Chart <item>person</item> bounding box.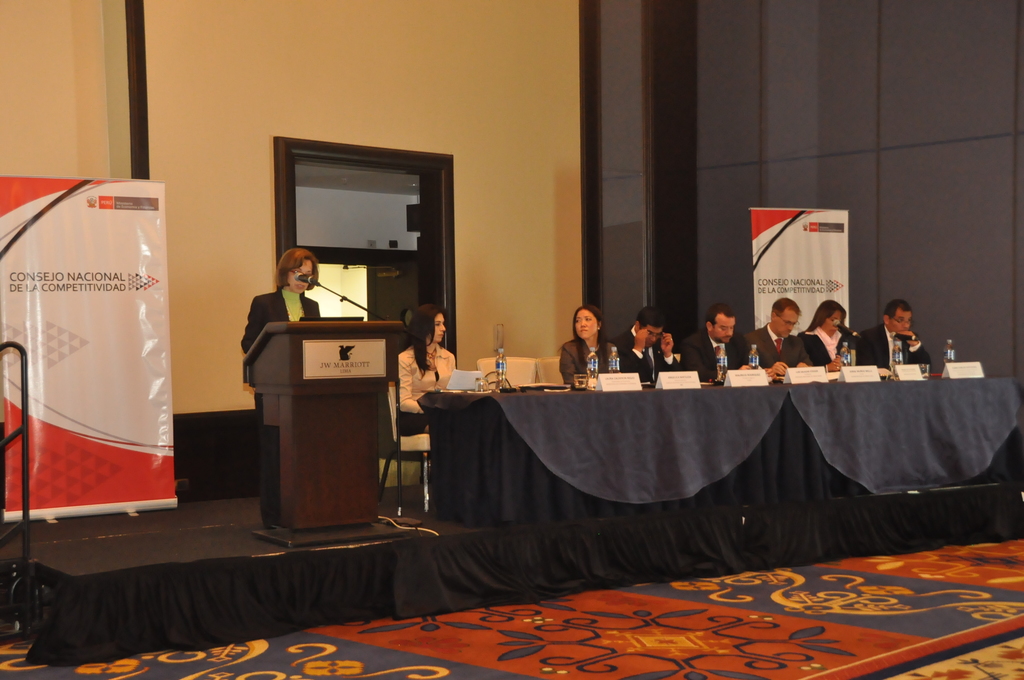
Charted: detection(240, 245, 321, 531).
